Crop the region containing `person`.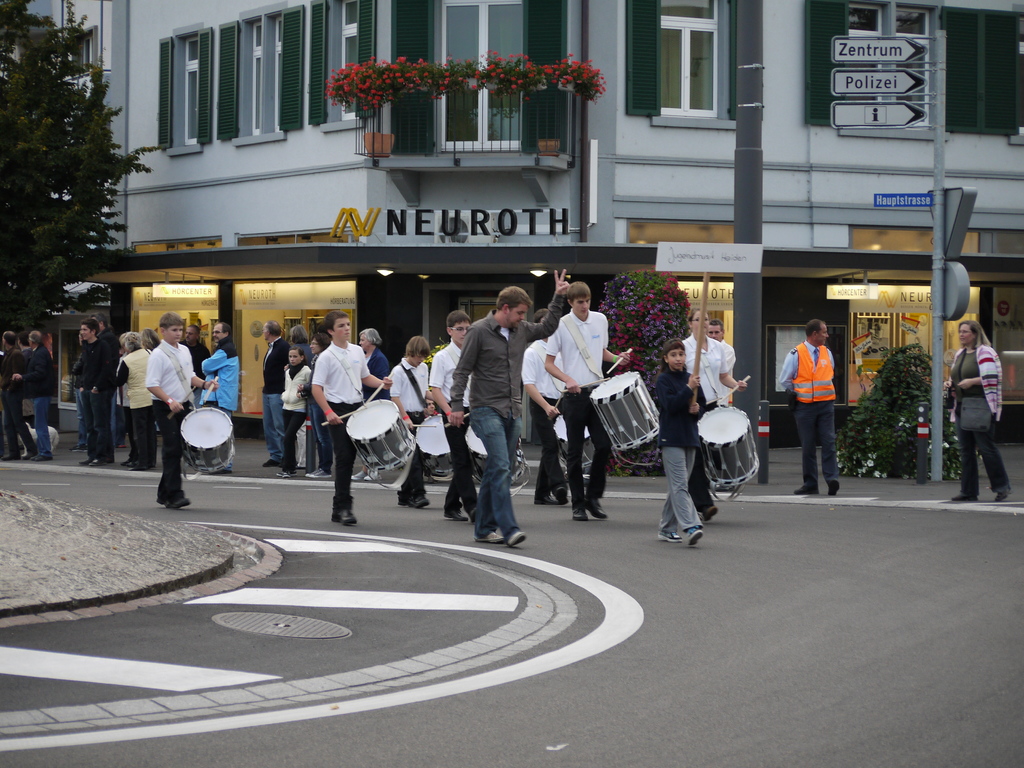
Crop region: crop(542, 275, 637, 522).
